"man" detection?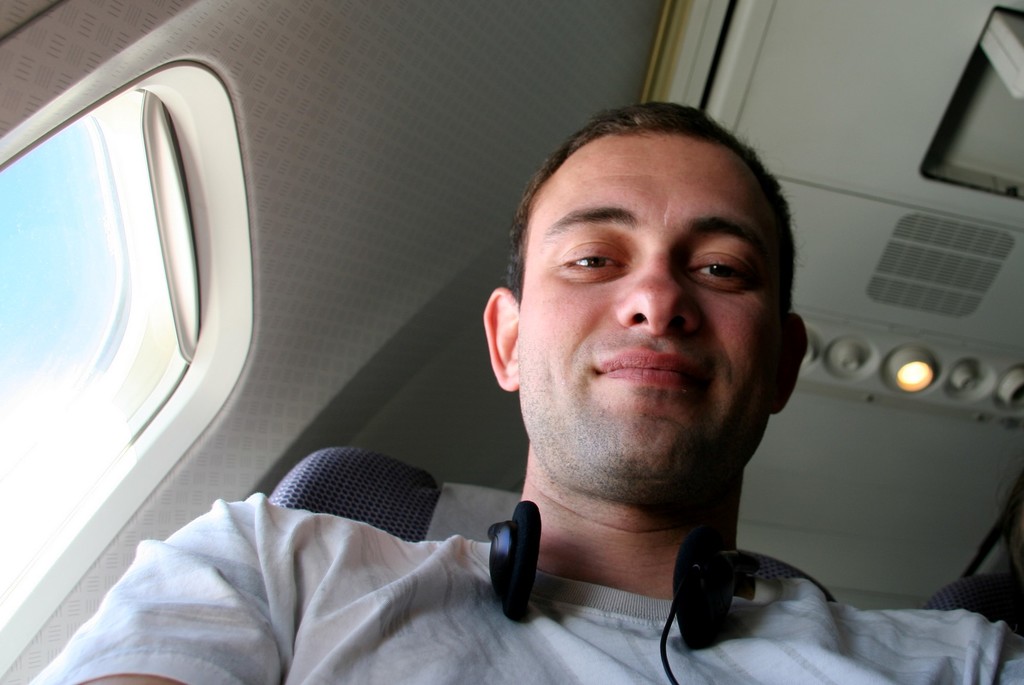
region(24, 99, 1023, 684)
